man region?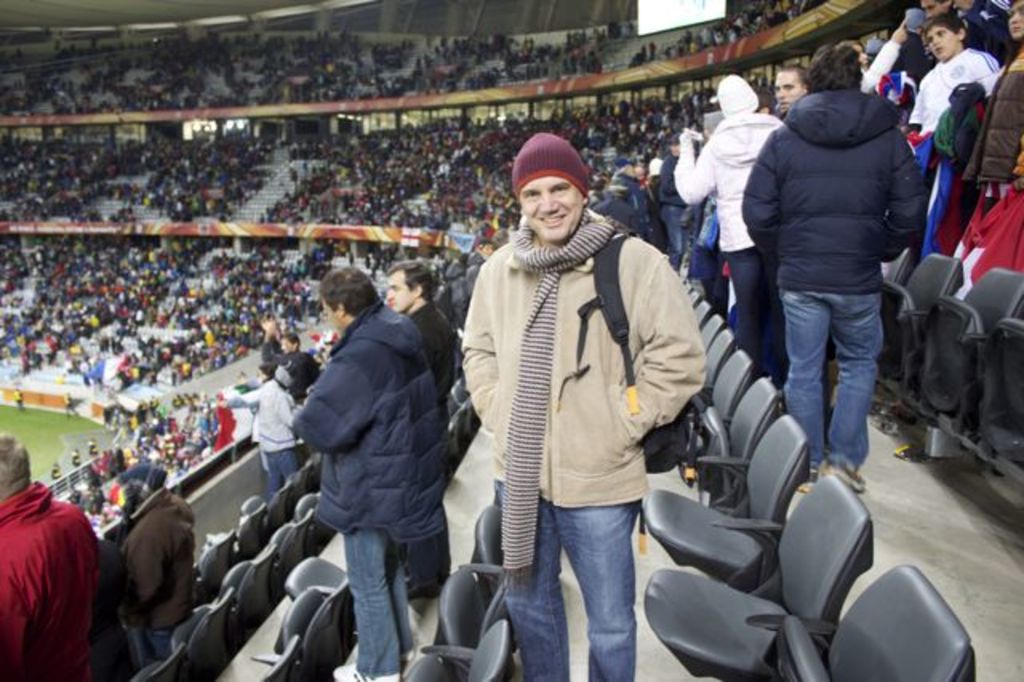
<bbox>288, 266, 450, 680</bbox>
